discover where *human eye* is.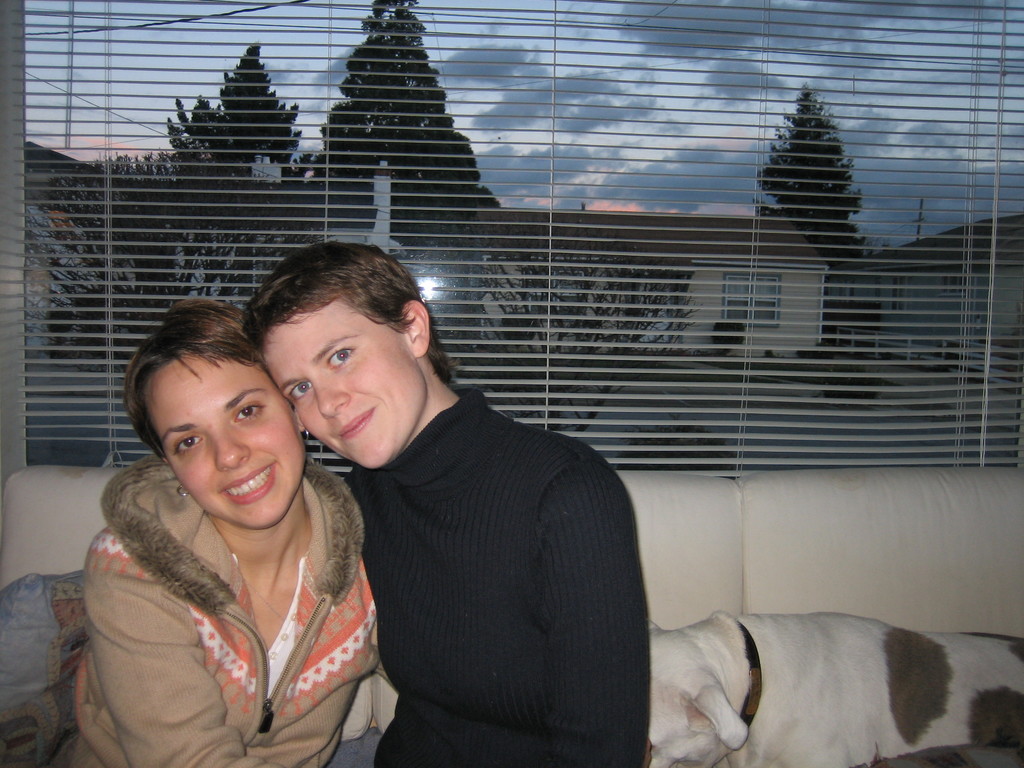
Discovered at select_region(287, 376, 313, 399).
